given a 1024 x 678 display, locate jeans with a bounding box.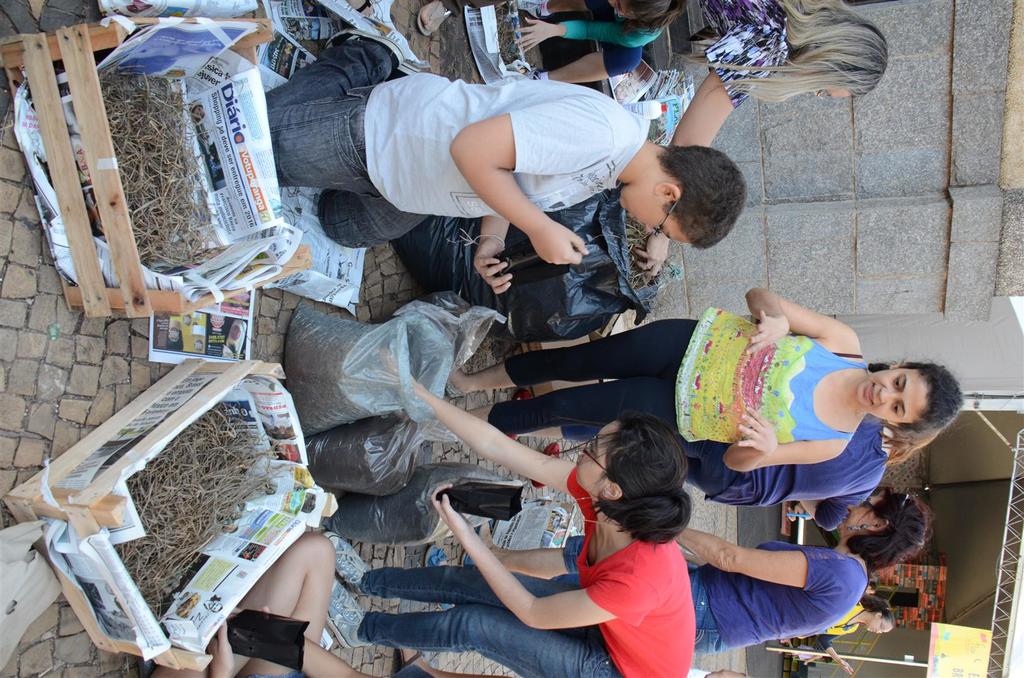
Located: [278,29,390,256].
